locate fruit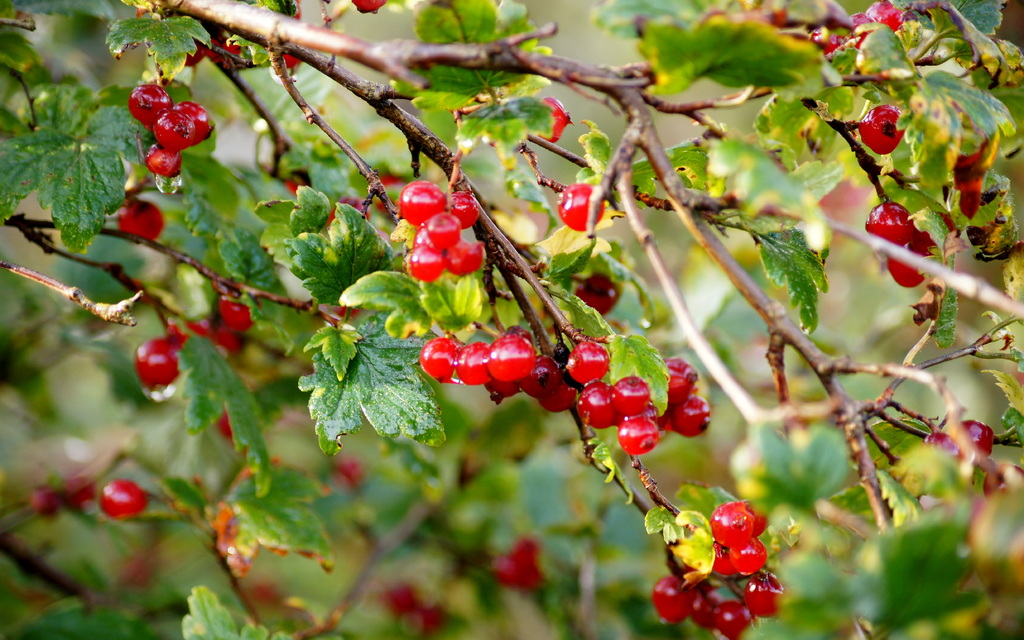
select_region(495, 558, 531, 591)
